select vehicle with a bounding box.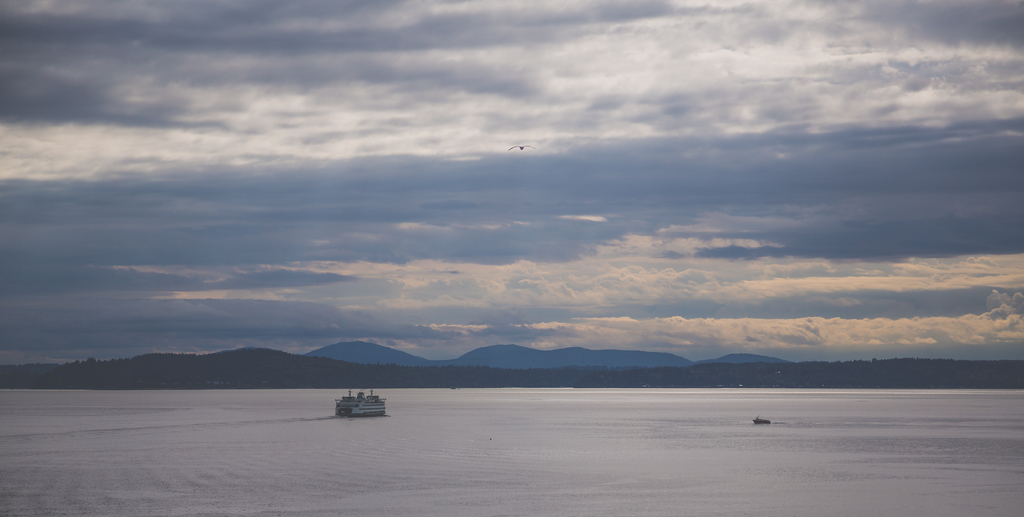
[751,414,772,427].
